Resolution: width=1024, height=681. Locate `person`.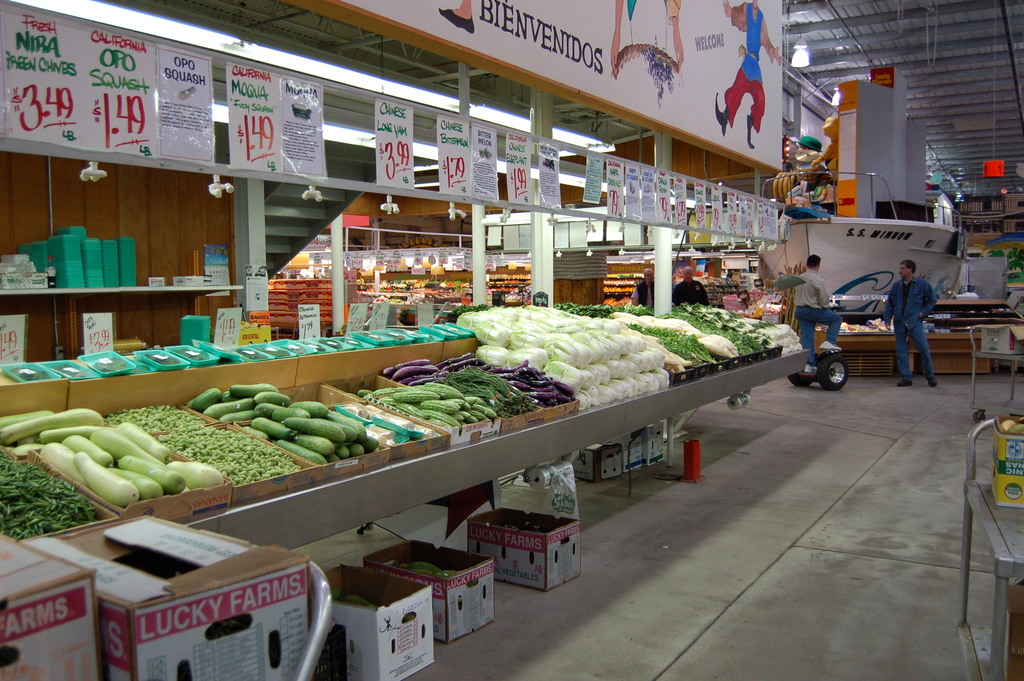
box=[793, 258, 842, 373].
